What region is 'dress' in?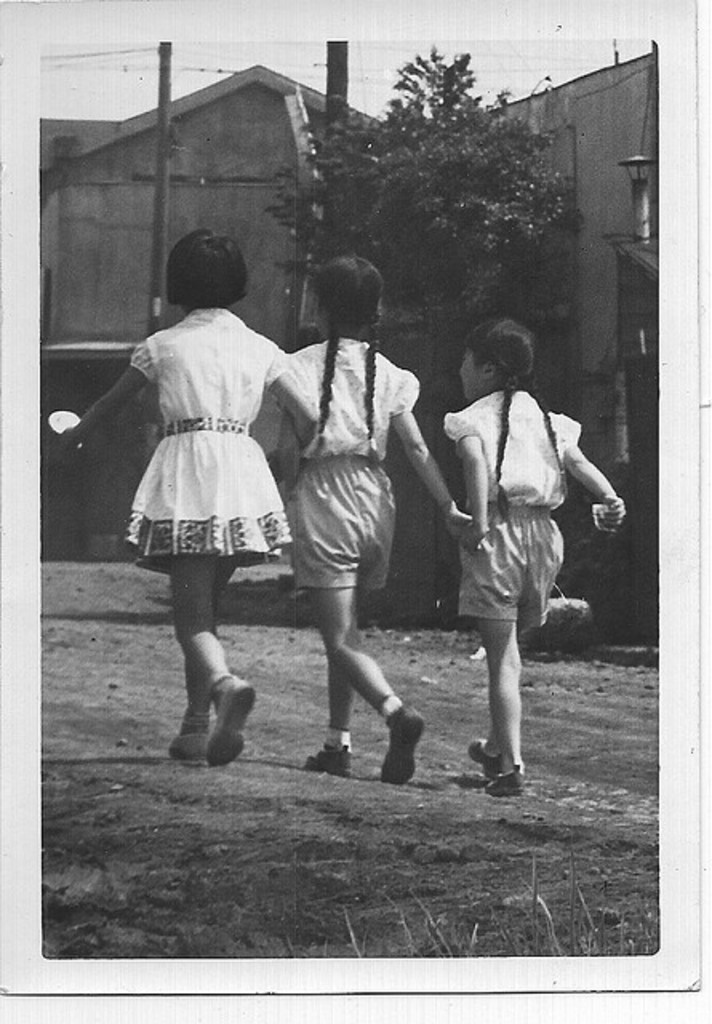
[126,306,294,571].
